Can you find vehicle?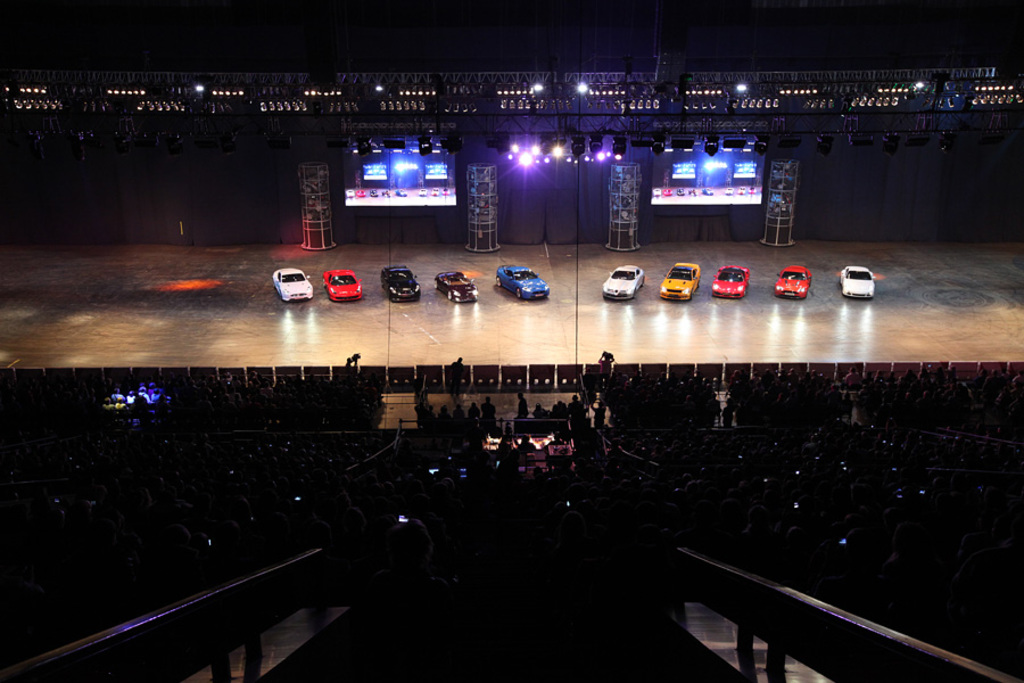
Yes, bounding box: <bbox>322, 268, 362, 301</bbox>.
